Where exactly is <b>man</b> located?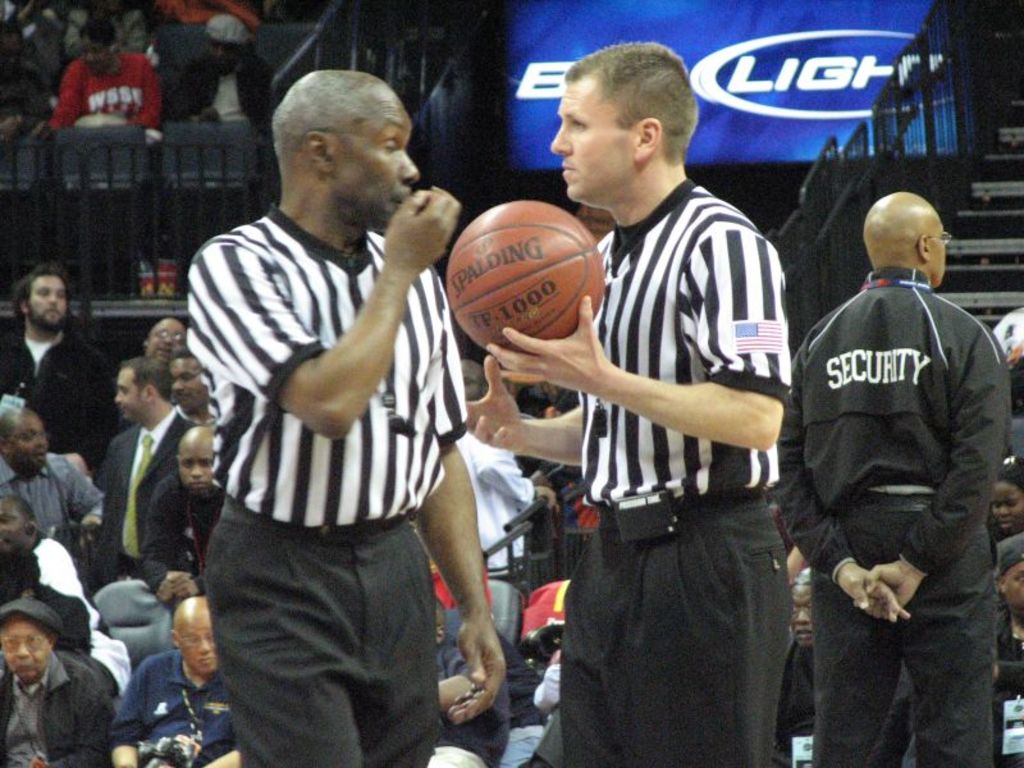
Its bounding box is [170,13,269,273].
